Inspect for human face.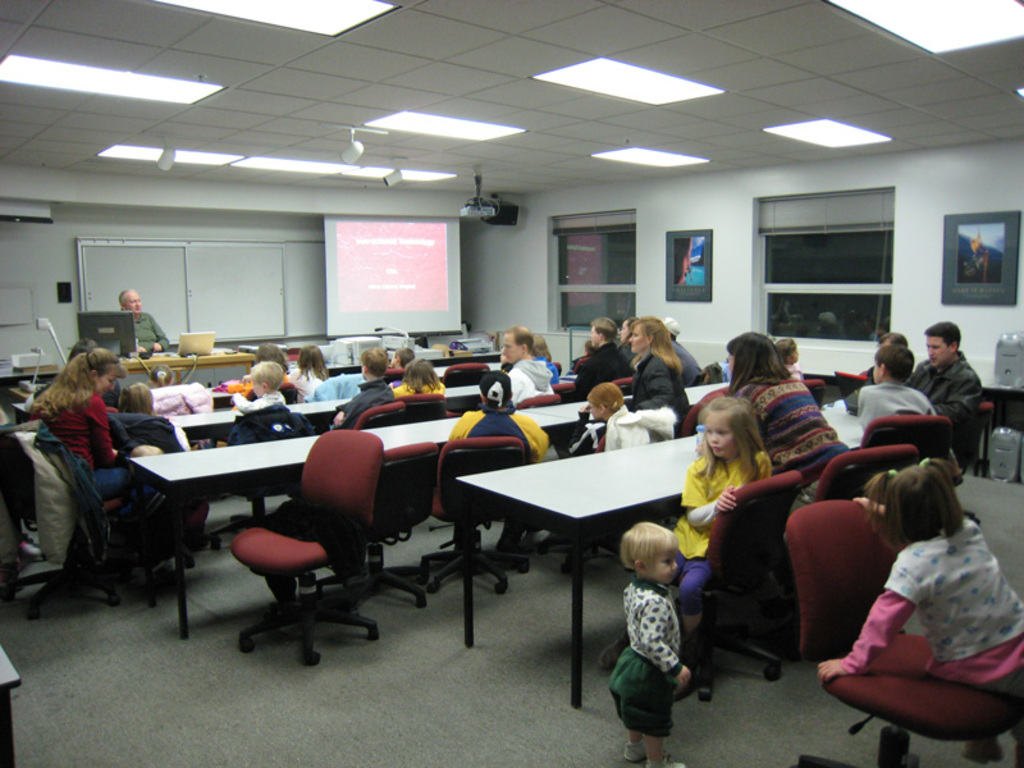
Inspection: detection(119, 289, 145, 319).
